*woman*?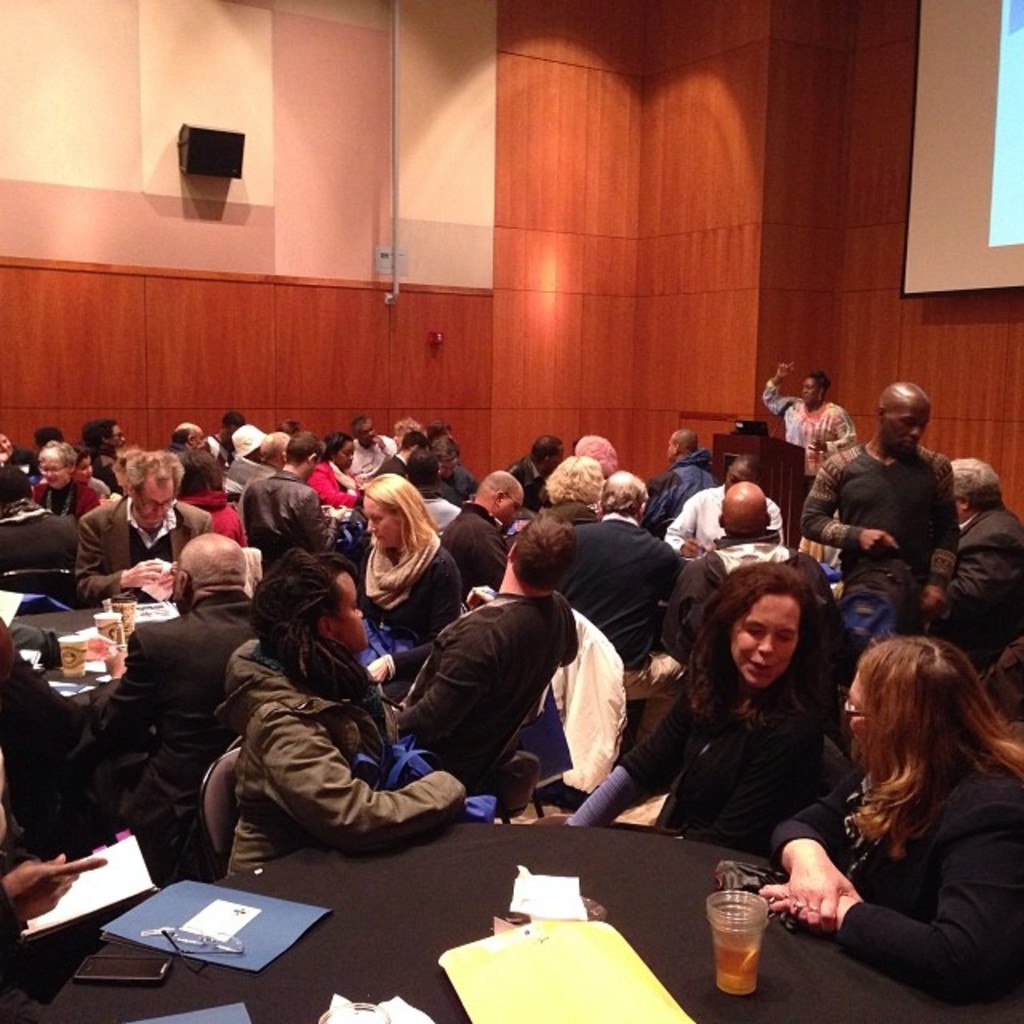
[309,437,357,510]
